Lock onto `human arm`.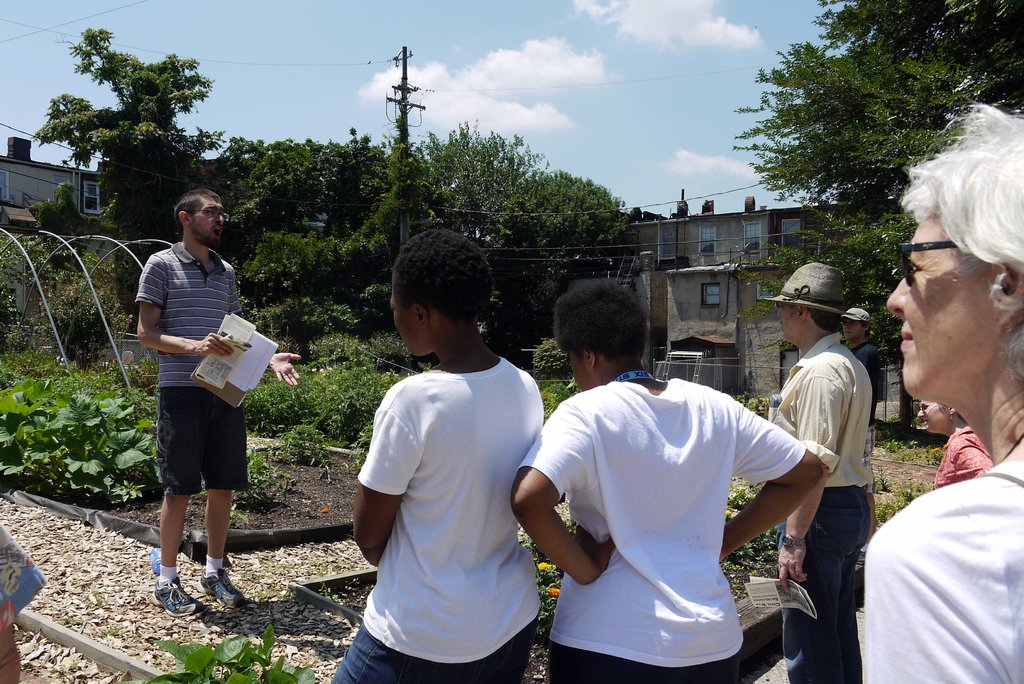
Locked: pyautogui.locateOnScreen(229, 267, 303, 384).
